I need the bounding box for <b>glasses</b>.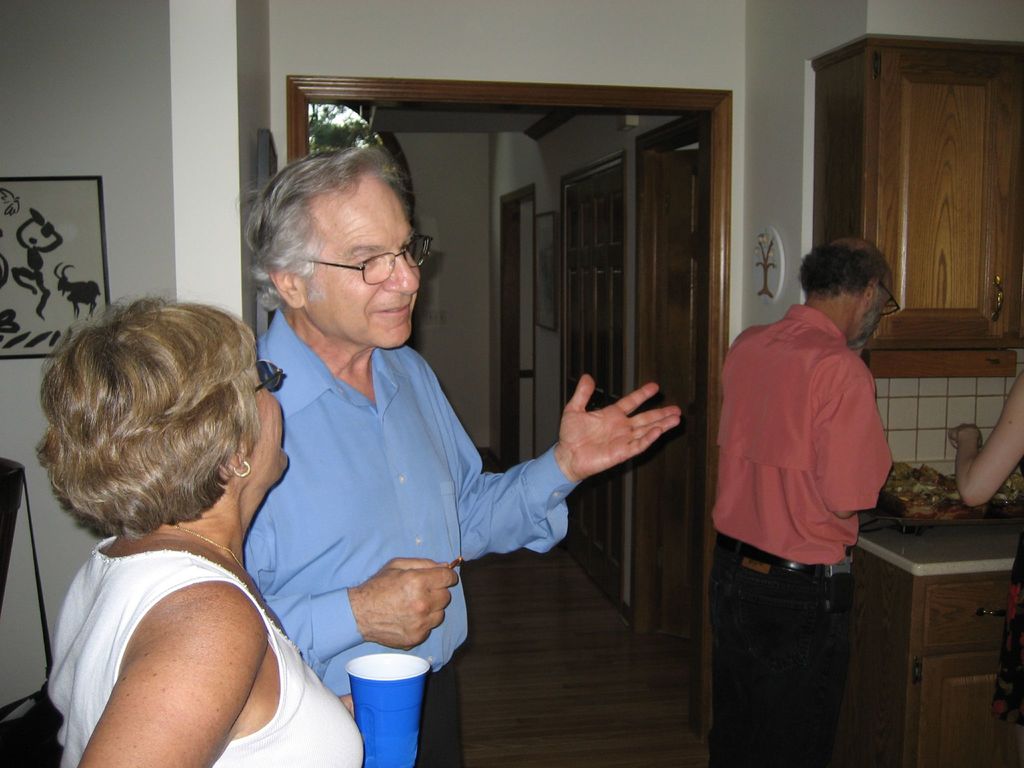
Here it is: rect(250, 357, 287, 392).
